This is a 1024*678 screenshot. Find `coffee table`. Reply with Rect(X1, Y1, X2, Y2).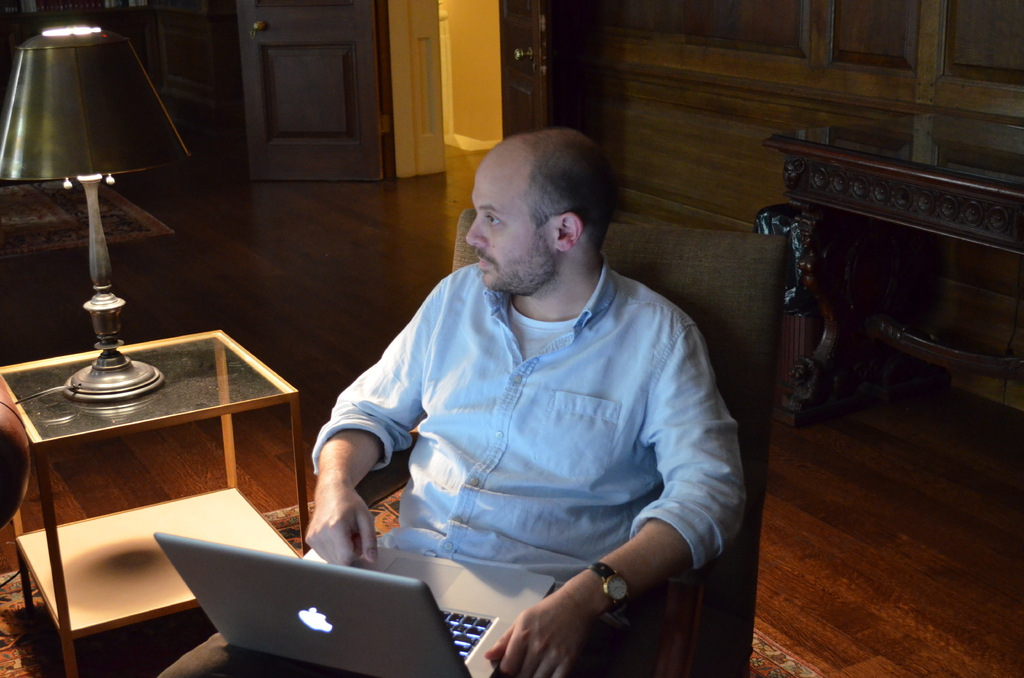
Rect(5, 312, 298, 611).
